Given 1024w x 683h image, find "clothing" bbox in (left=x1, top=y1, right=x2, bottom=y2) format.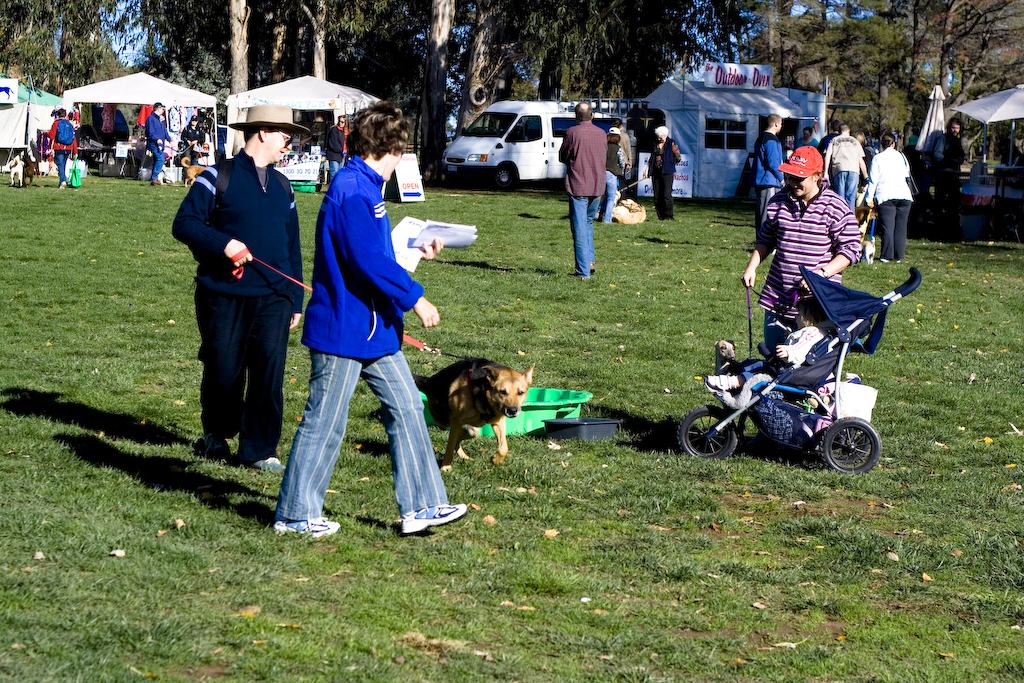
(left=826, top=133, right=869, bottom=219).
